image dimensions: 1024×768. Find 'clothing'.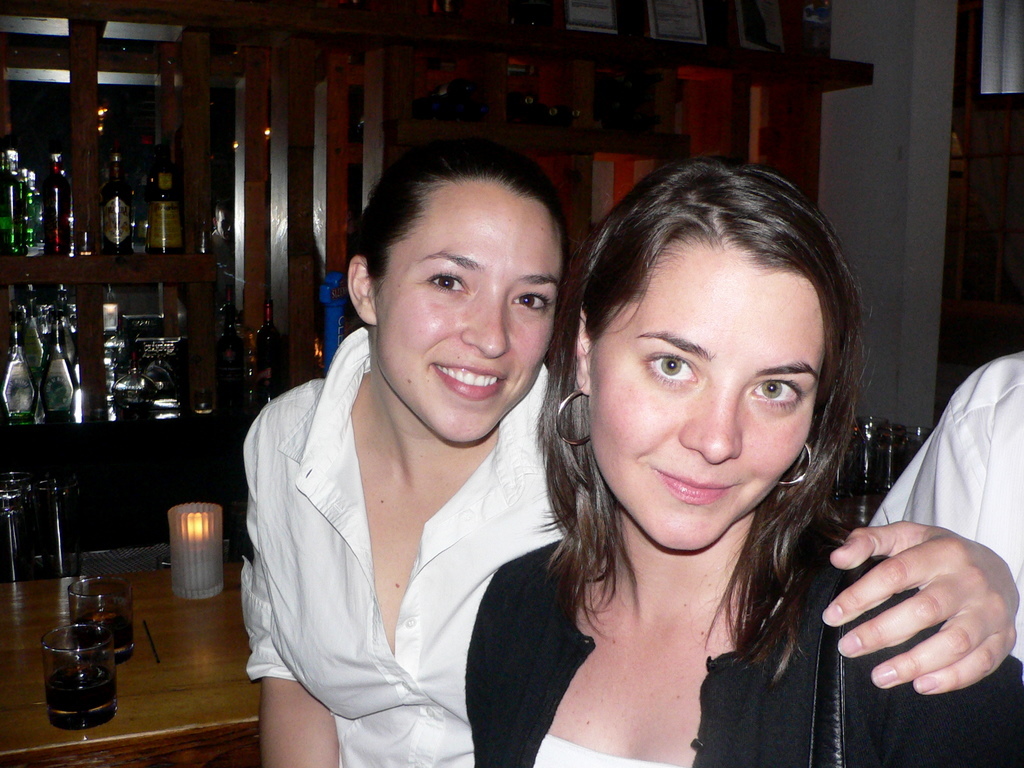
Rect(466, 534, 1023, 767).
